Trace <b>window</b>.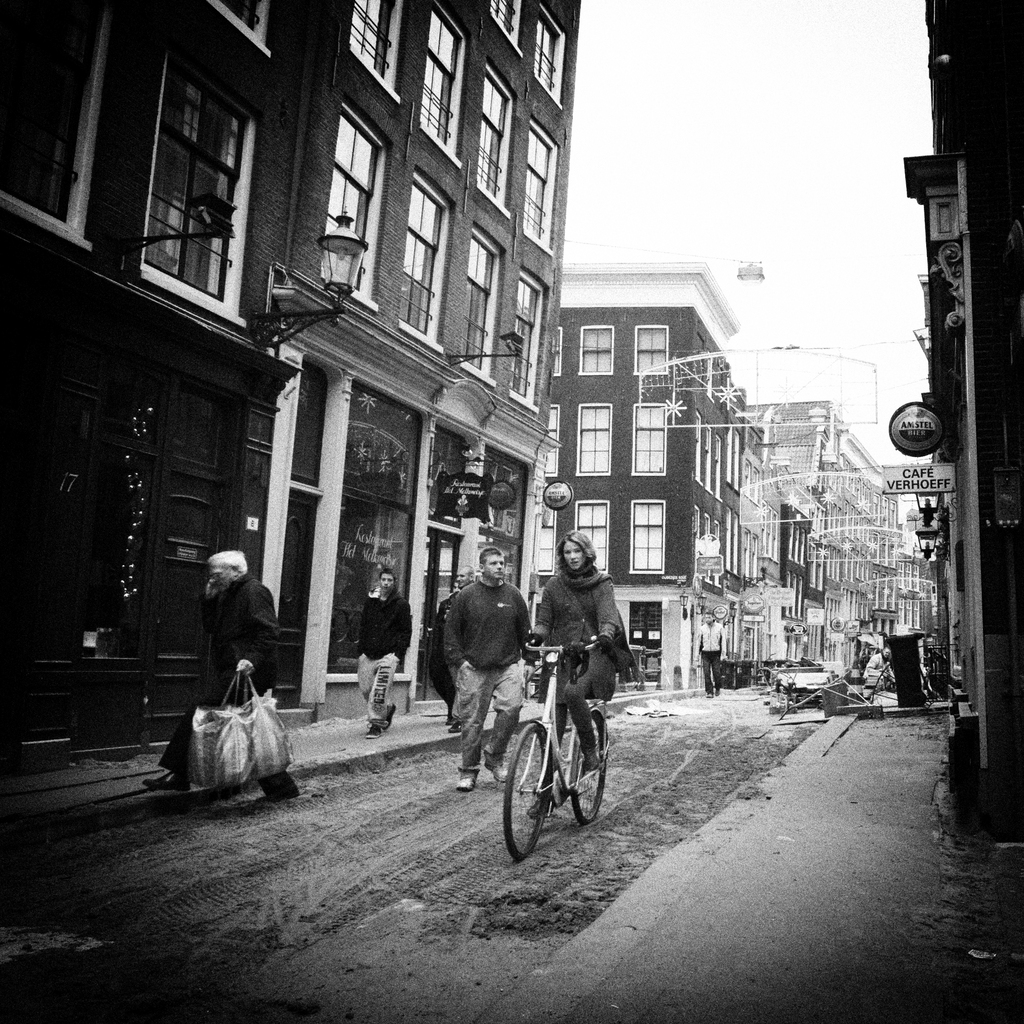
Traced to <box>518,116,555,260</box>.
